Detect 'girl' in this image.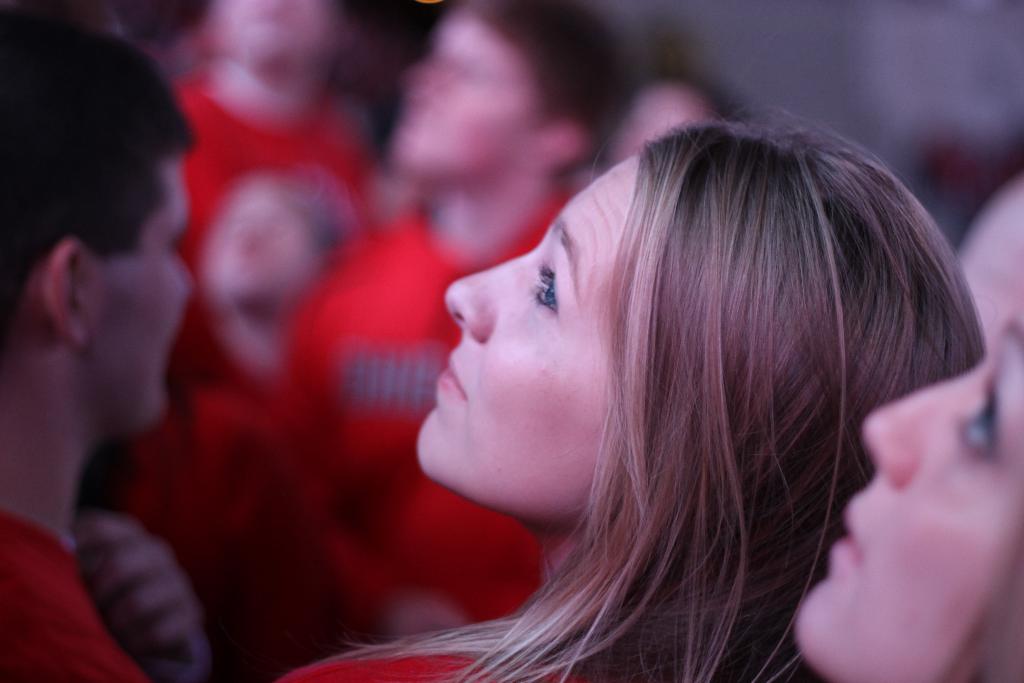
Detection: box(276, 106, 989, 682).
